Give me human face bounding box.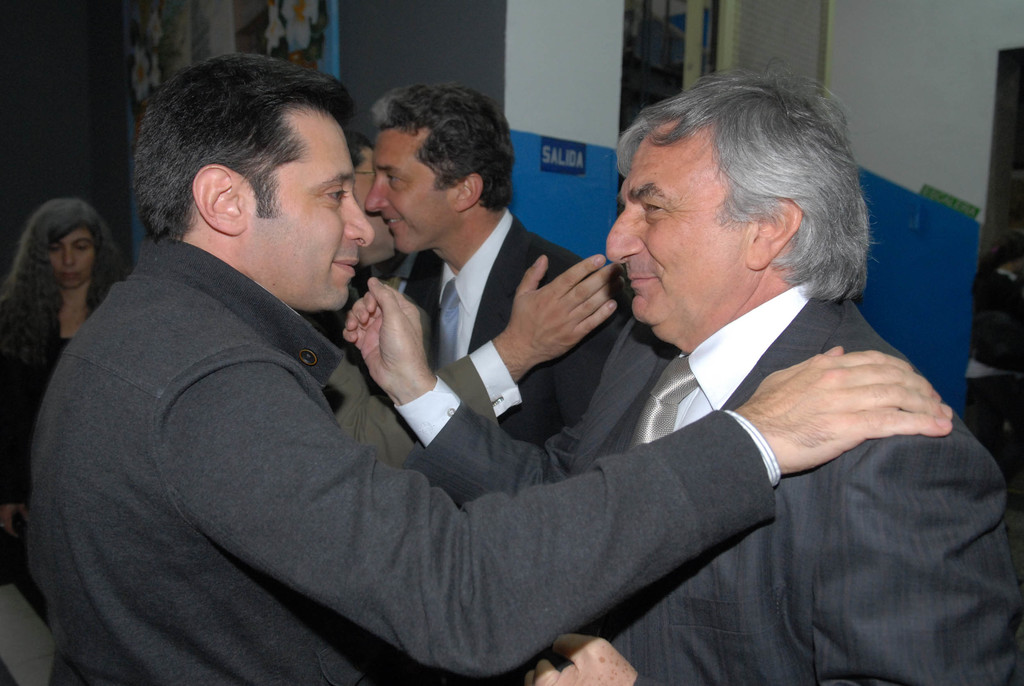
box(248, 112, 372, 315).
